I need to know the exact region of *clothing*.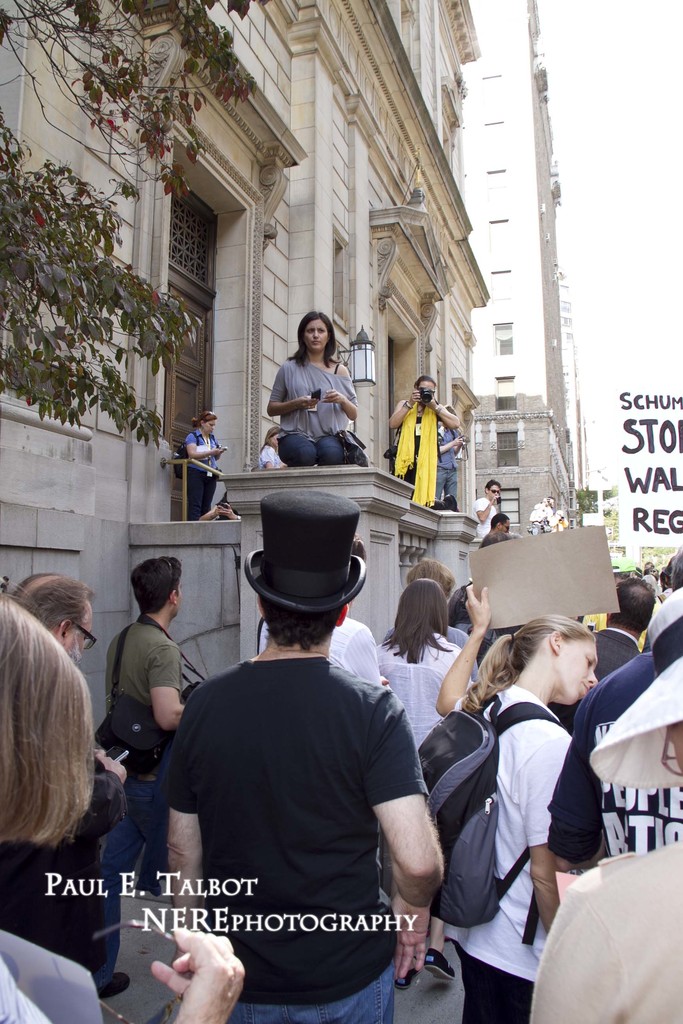
Region: [473,492,501,538].
